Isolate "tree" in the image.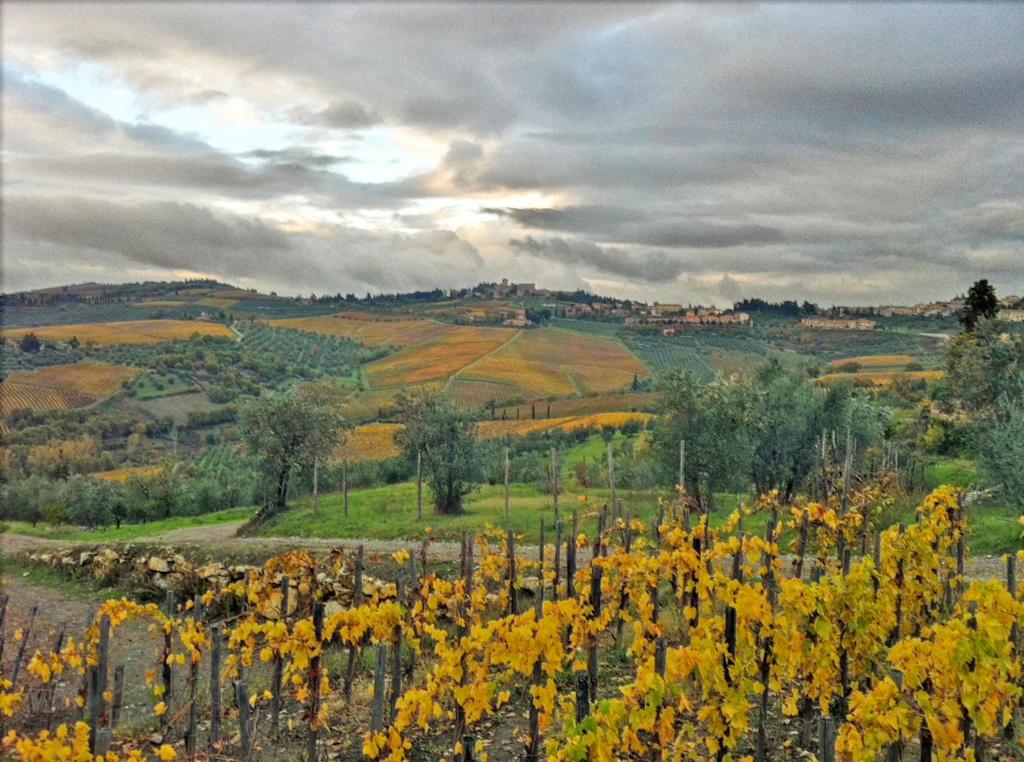
Isolated region: box=[911, 309, 1023, 519].
